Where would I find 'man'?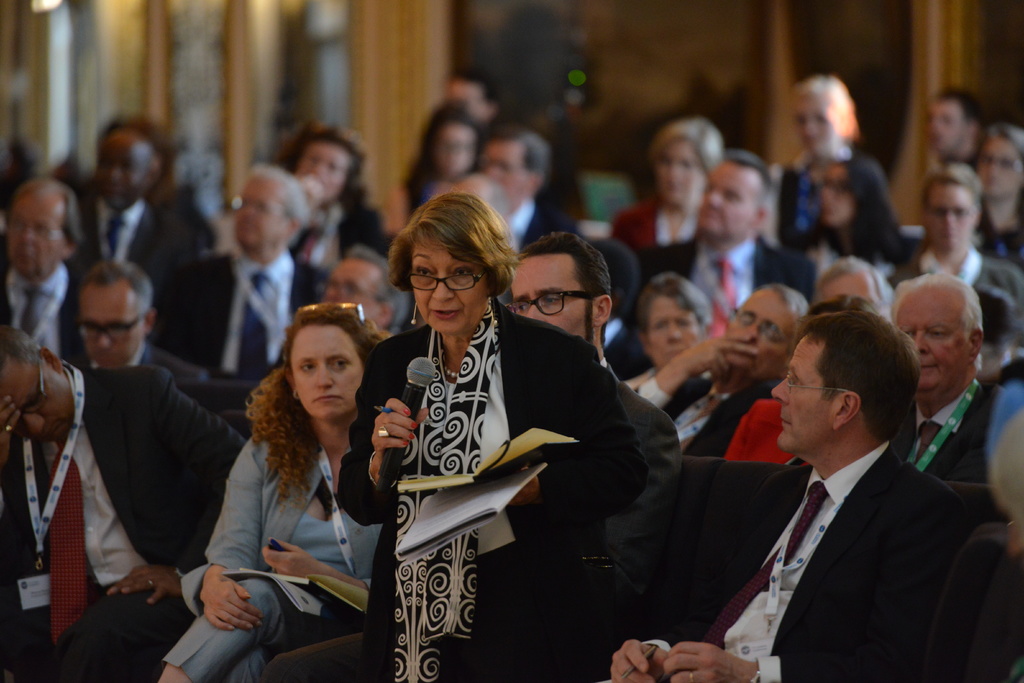
At left=479, top=127, right=582, bottom=256.
